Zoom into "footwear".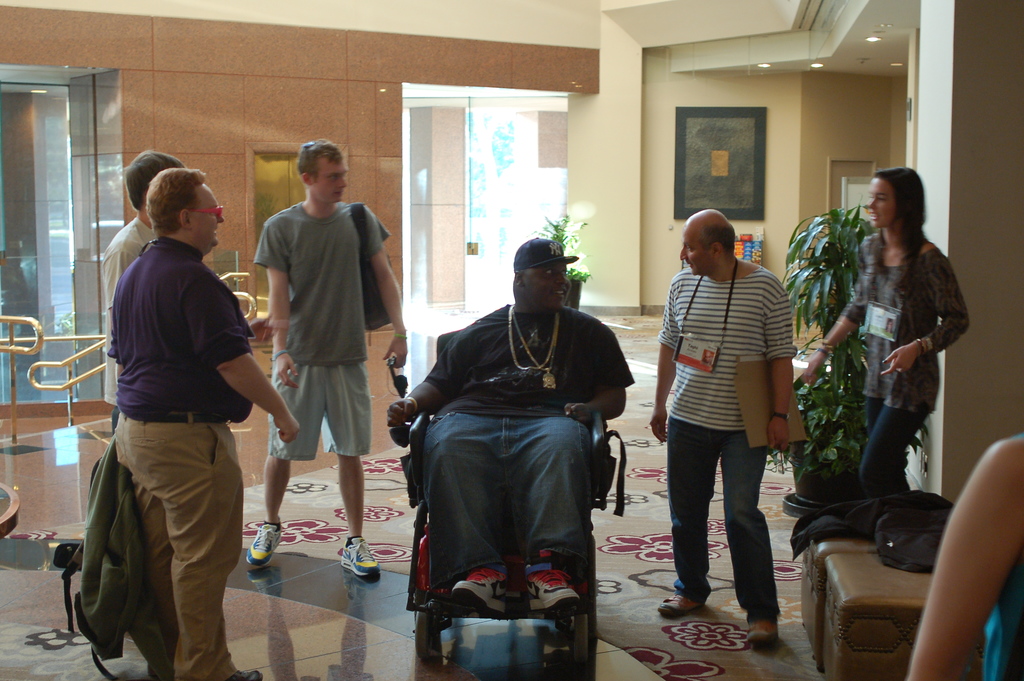
Zoom target: bbox(452, 568, 509, 614).
